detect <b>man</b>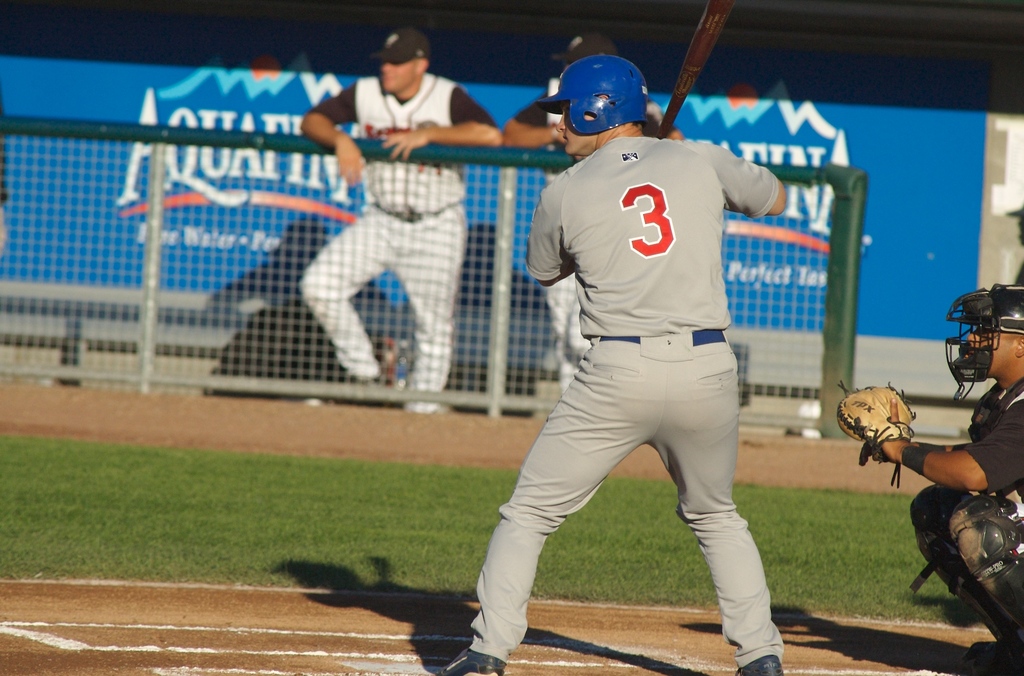
454,50,809,660
